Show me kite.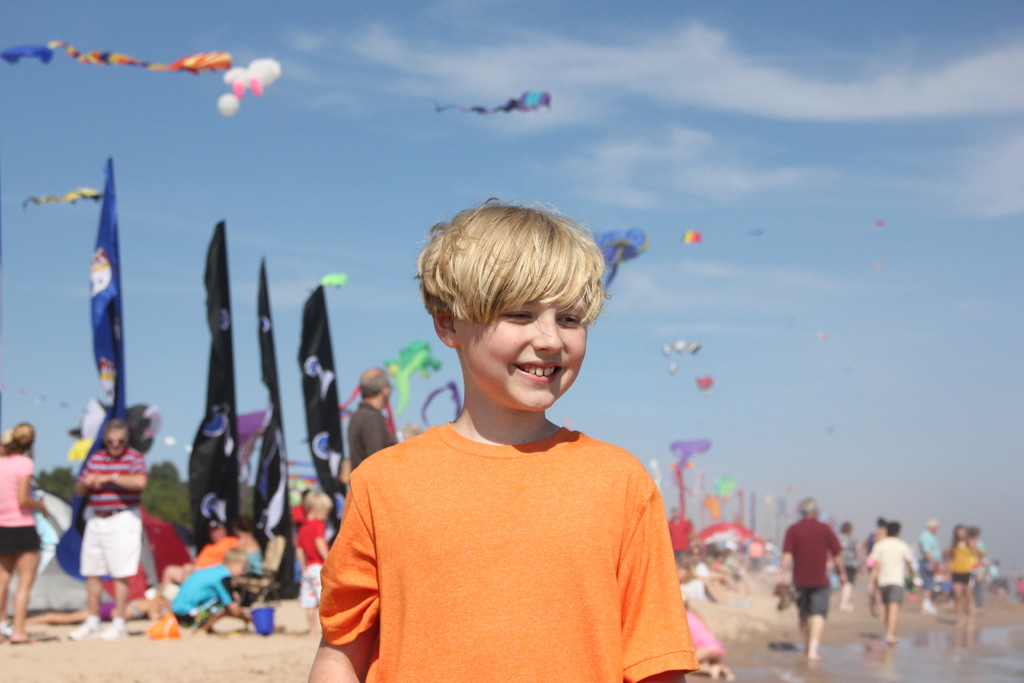
kite is here: 665, 436, 714, 472.
